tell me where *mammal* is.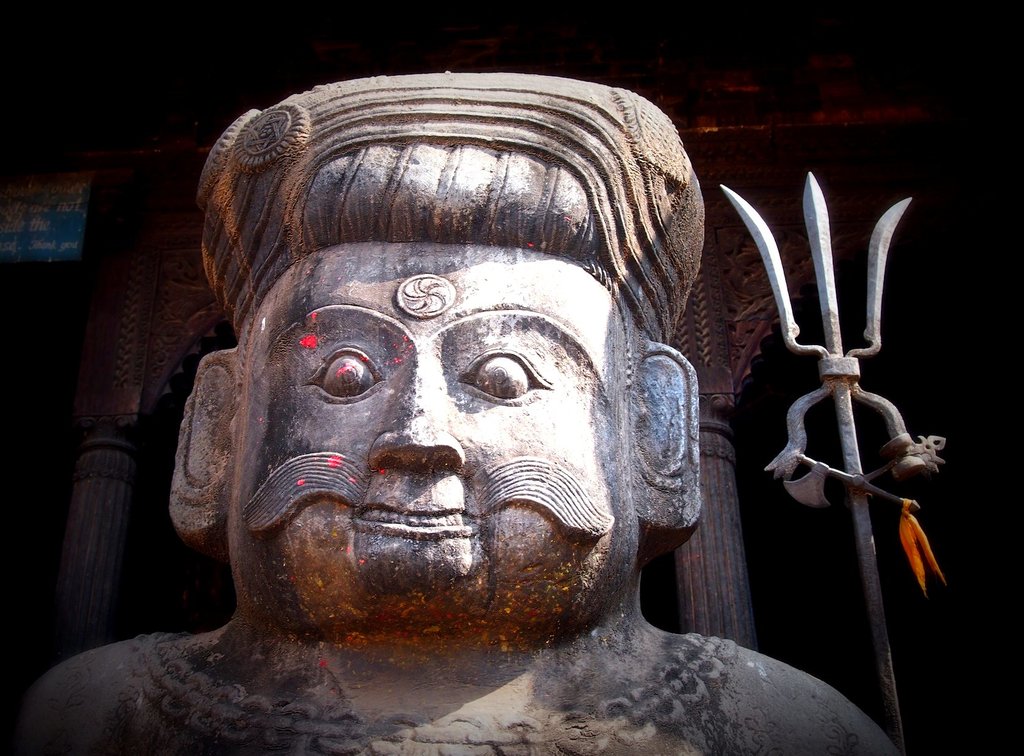
*mammal* is at (4, 69, 899, 755).
